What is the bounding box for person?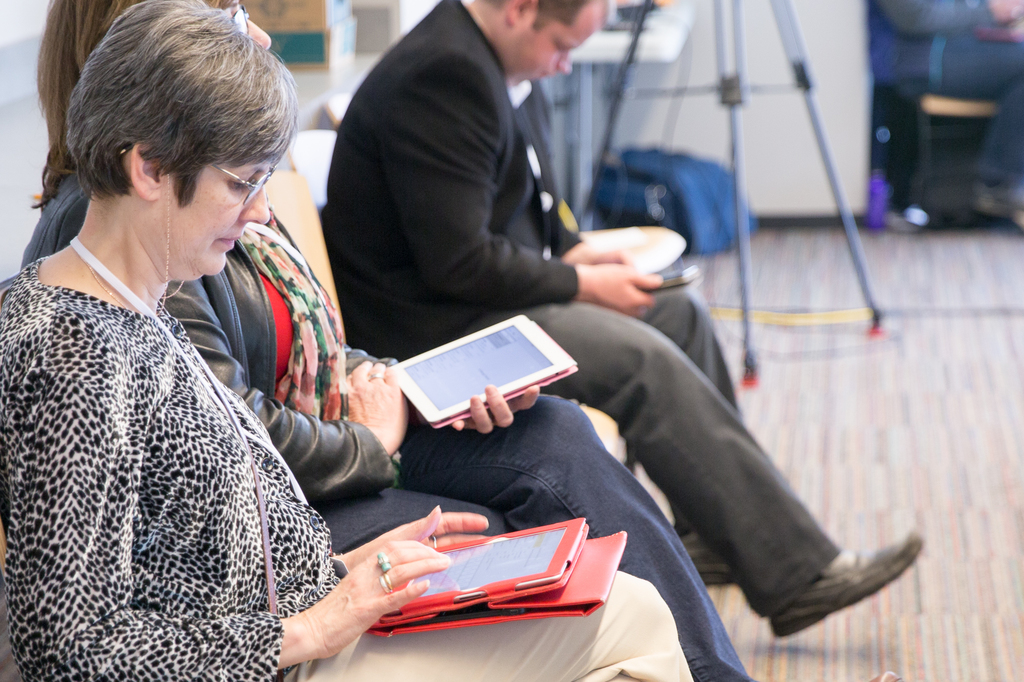
<box>316,0,921,640</box>.
